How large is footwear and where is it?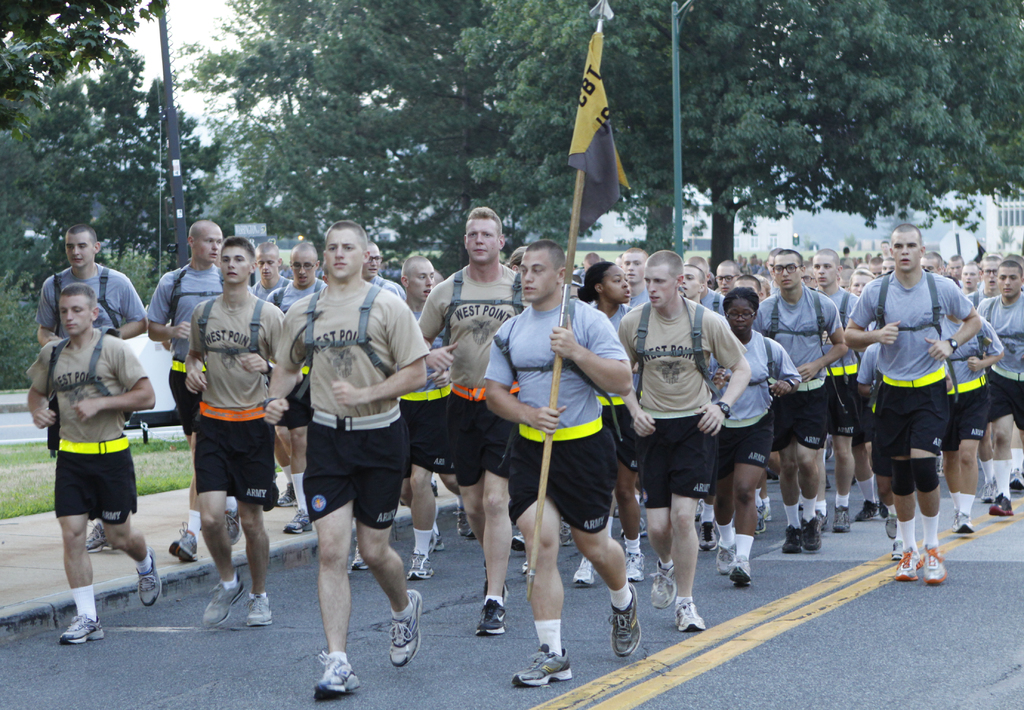
Bounding box: <bbox>672, 600, 706, 635</bbox>.
